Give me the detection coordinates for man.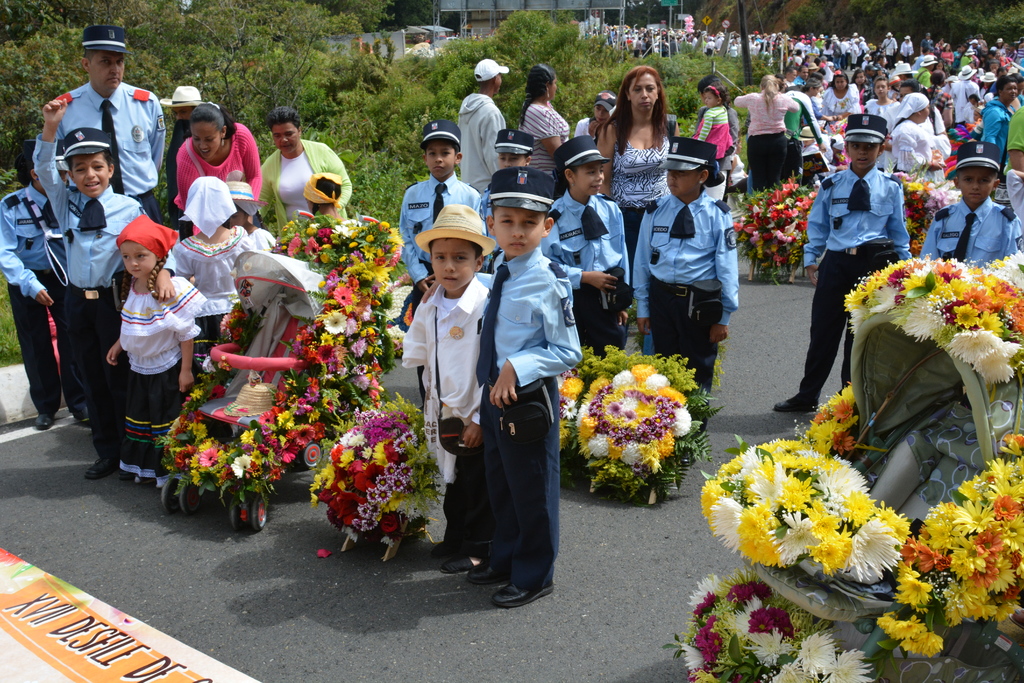
bbox(456, 57, 511, 200).
